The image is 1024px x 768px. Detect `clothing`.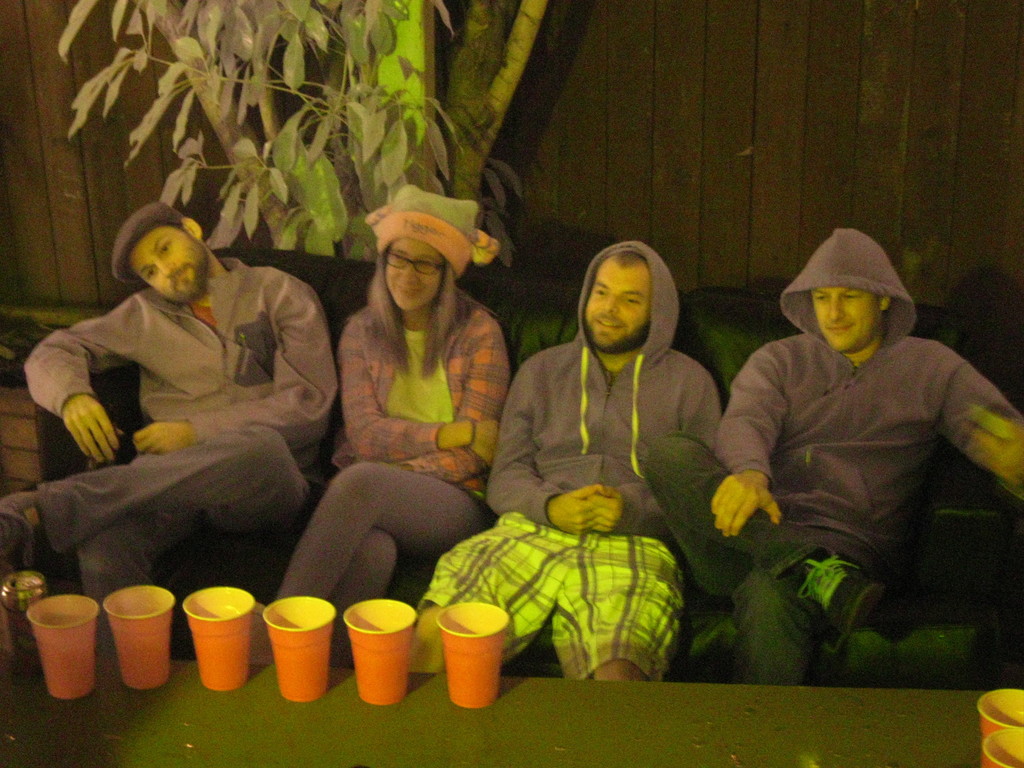
Detection: [6, 246, 332, 620].
